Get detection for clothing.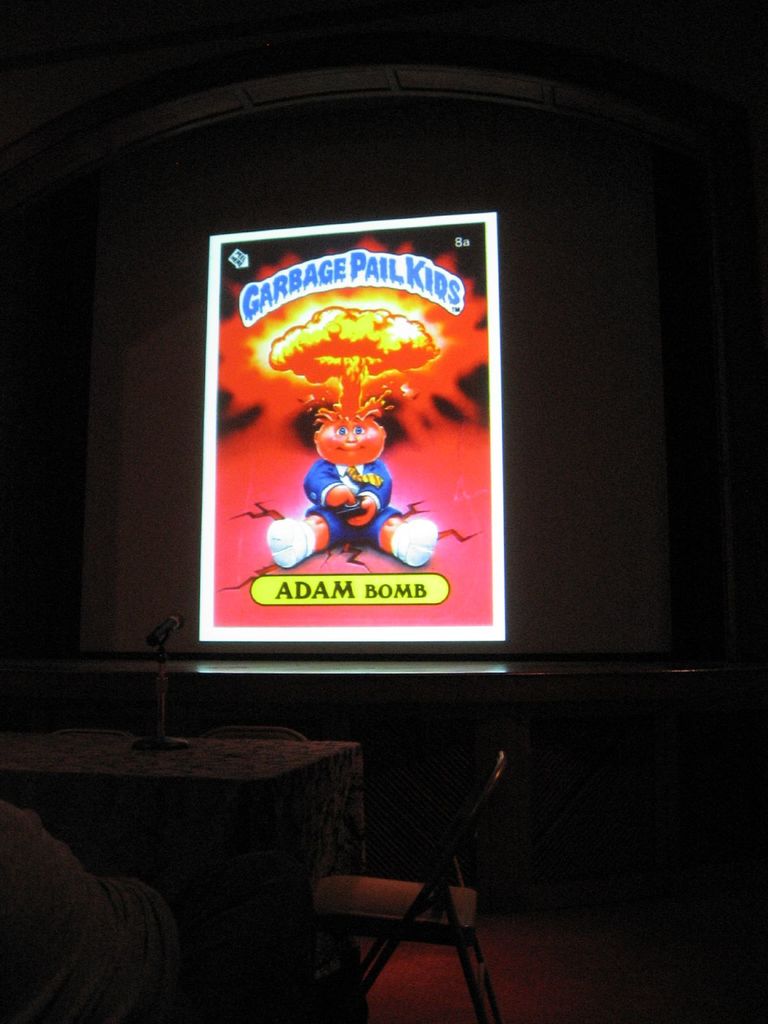
Detection: box(303, 457, 403, 548).
